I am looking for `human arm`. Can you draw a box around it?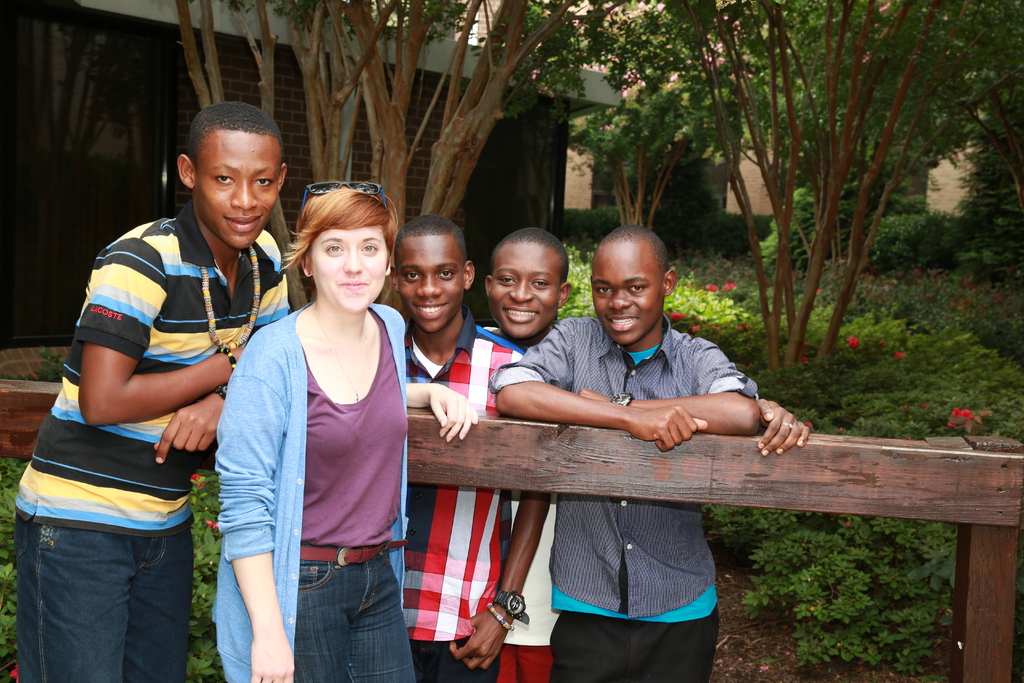
Sure, the bounding box is [x1=398, y1=304, x2=488, y2=447].
